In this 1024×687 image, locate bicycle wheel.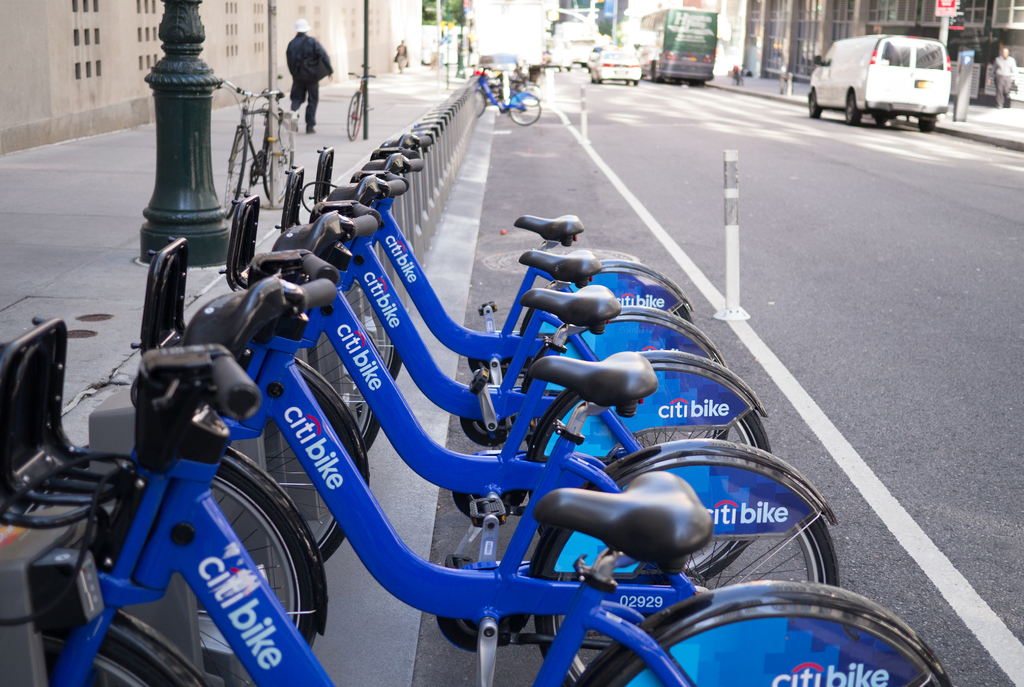
Bounding box: 347, 279, 401, 388.
